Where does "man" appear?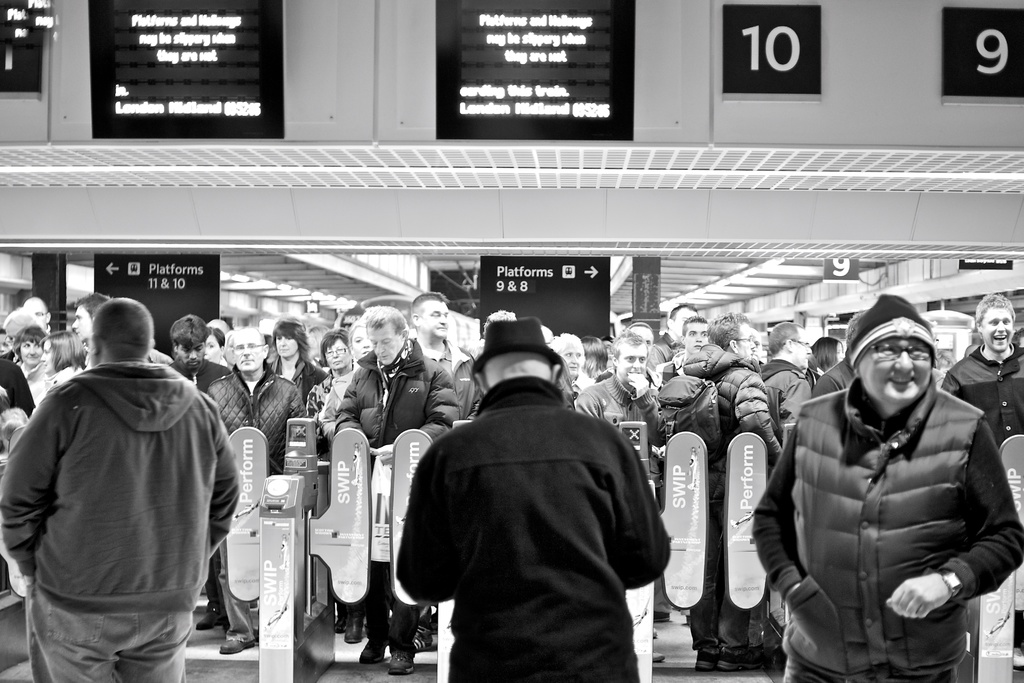
Appears at detection(395, 318, 672, 682).
